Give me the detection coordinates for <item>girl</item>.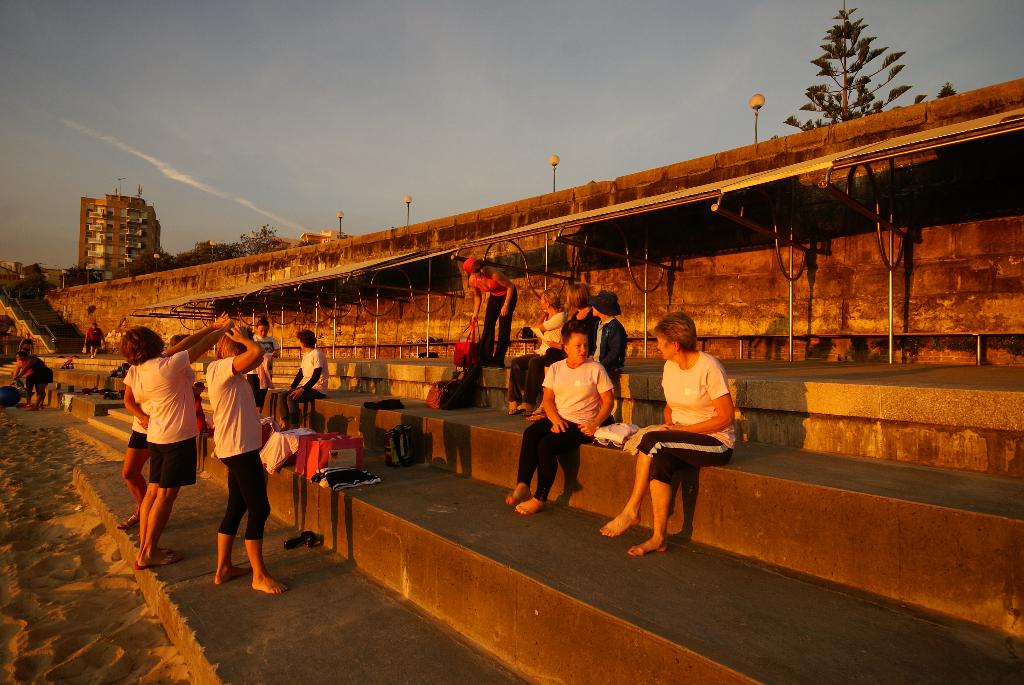
detection(602, 313, 732, 556).
